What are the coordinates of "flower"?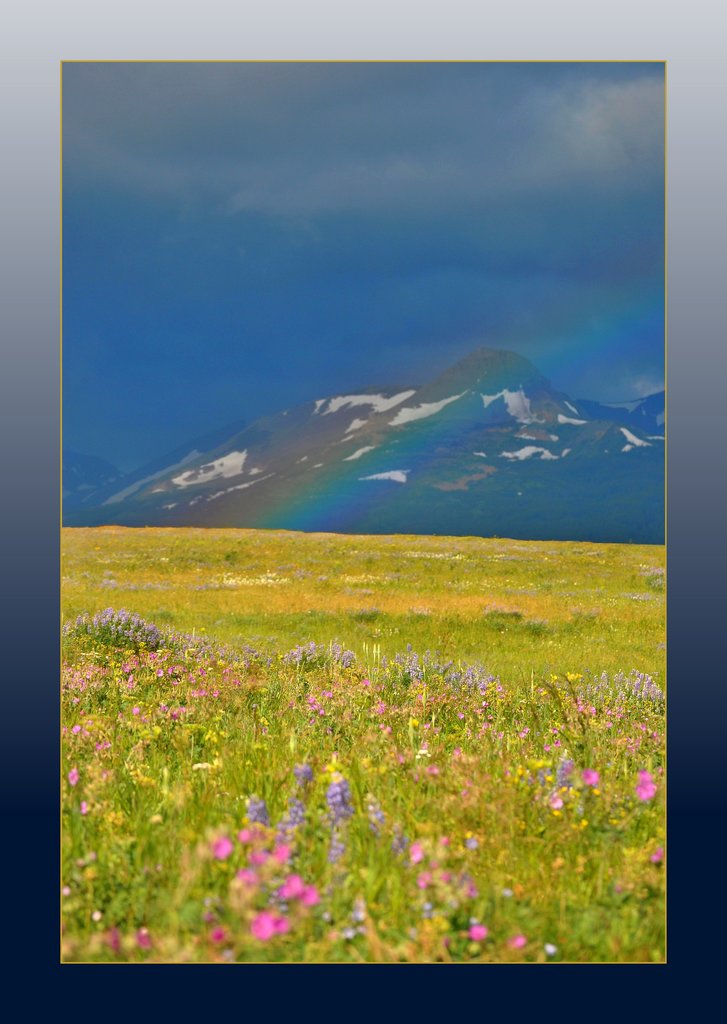
BBox(582, 768, 603, 787).
